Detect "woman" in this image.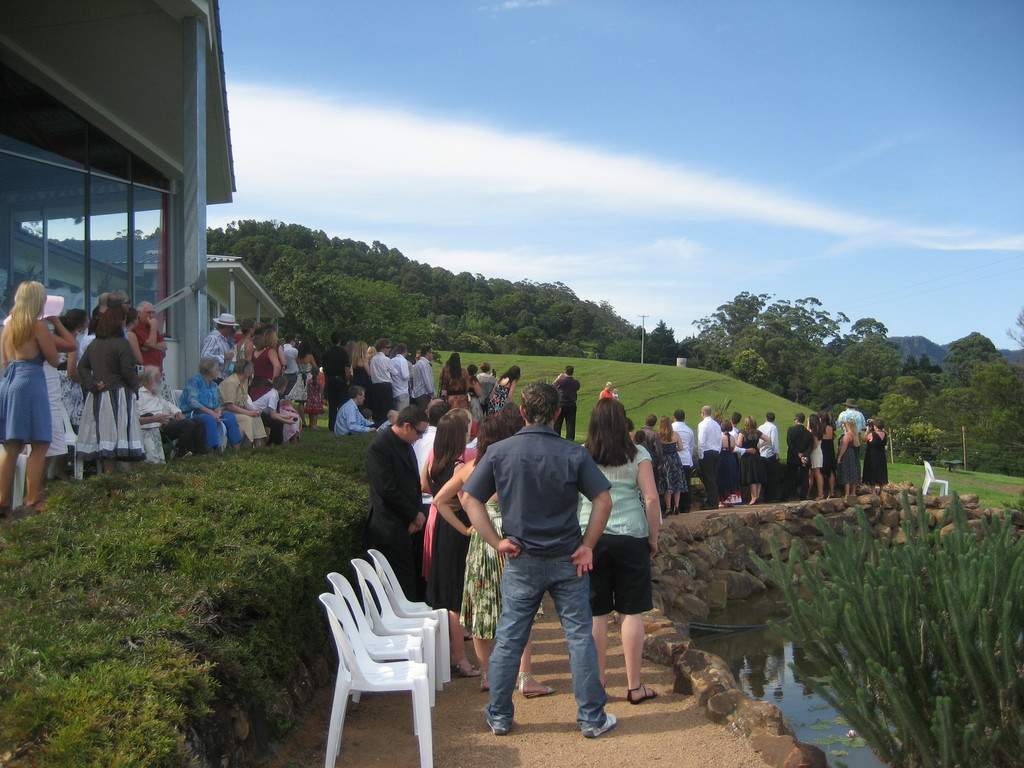
Detection: {"x1": 654, "y1": 406, "x2": 691, "y2": 518}.
